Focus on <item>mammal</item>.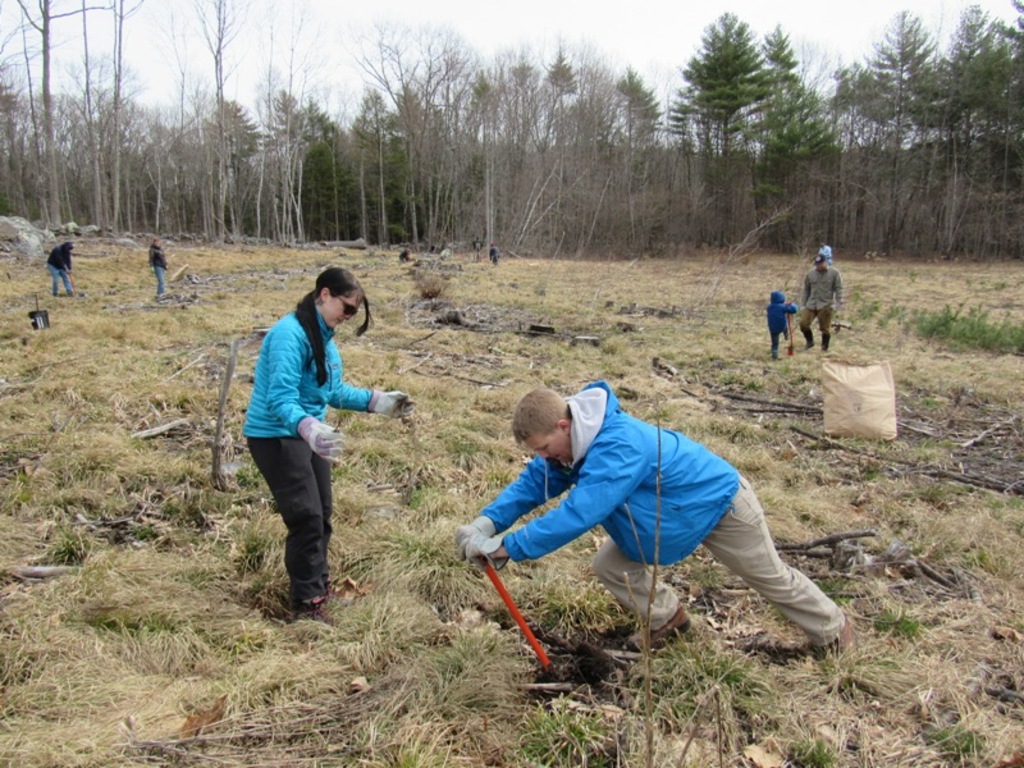
Focused at x1=817 y1=242 x2=833 y2=265.
